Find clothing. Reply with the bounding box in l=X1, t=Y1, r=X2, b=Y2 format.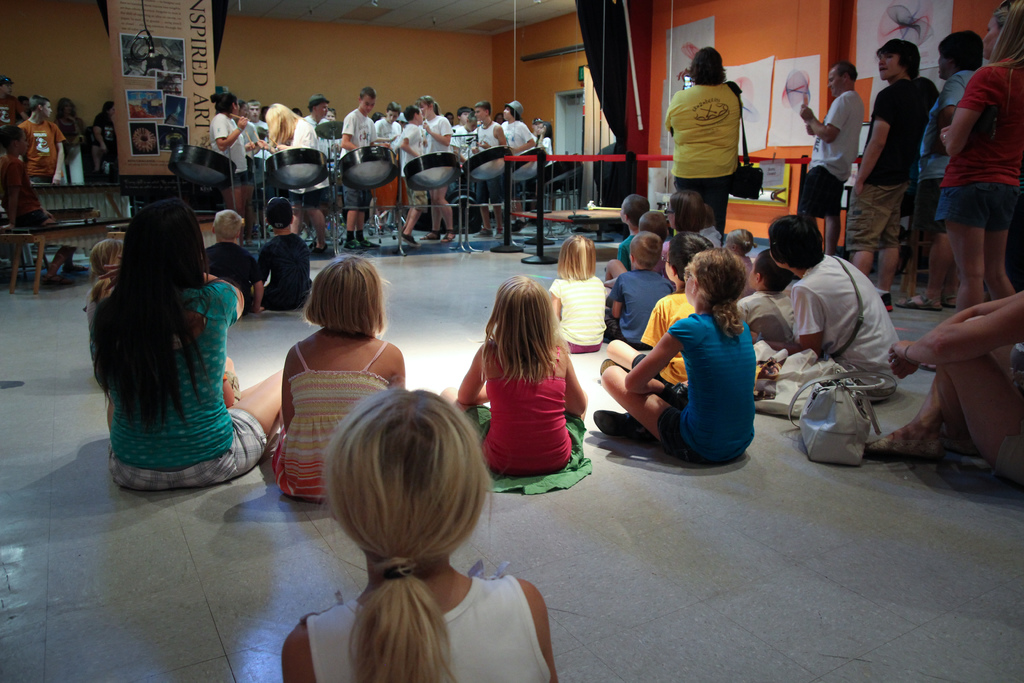
l=423, t=117, r=452, b=188.
